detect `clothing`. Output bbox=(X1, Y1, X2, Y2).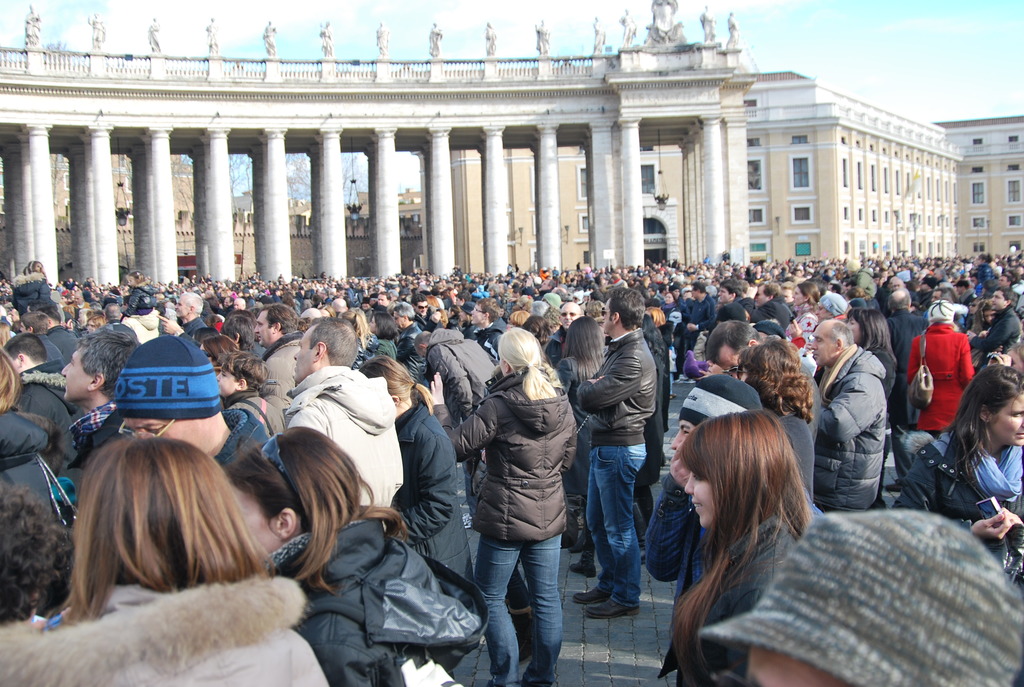
bbox=(418, 378, 594, 686).
